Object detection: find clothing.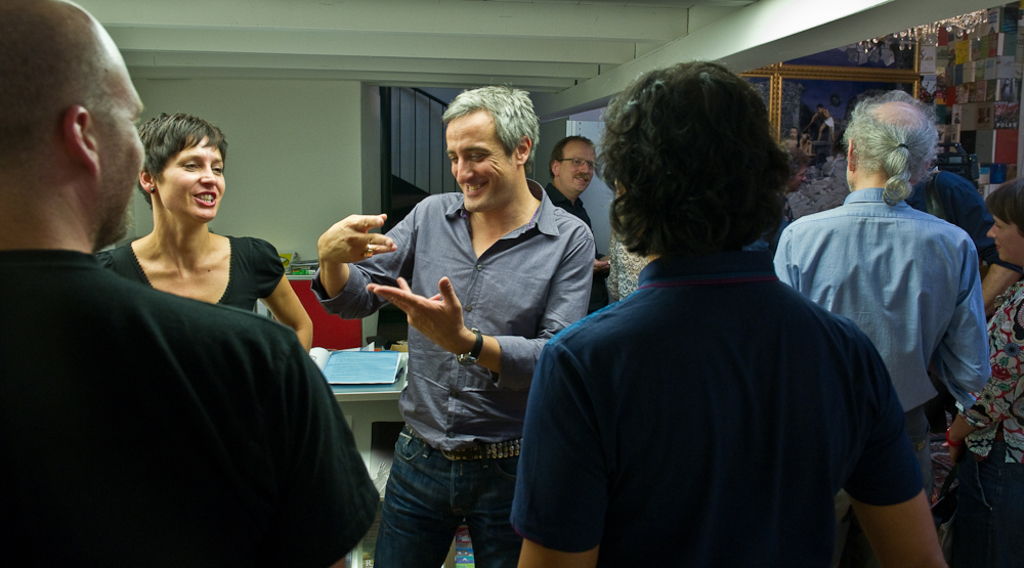
pyautogui.locateOnScreen(611, 233, 649, 296).
